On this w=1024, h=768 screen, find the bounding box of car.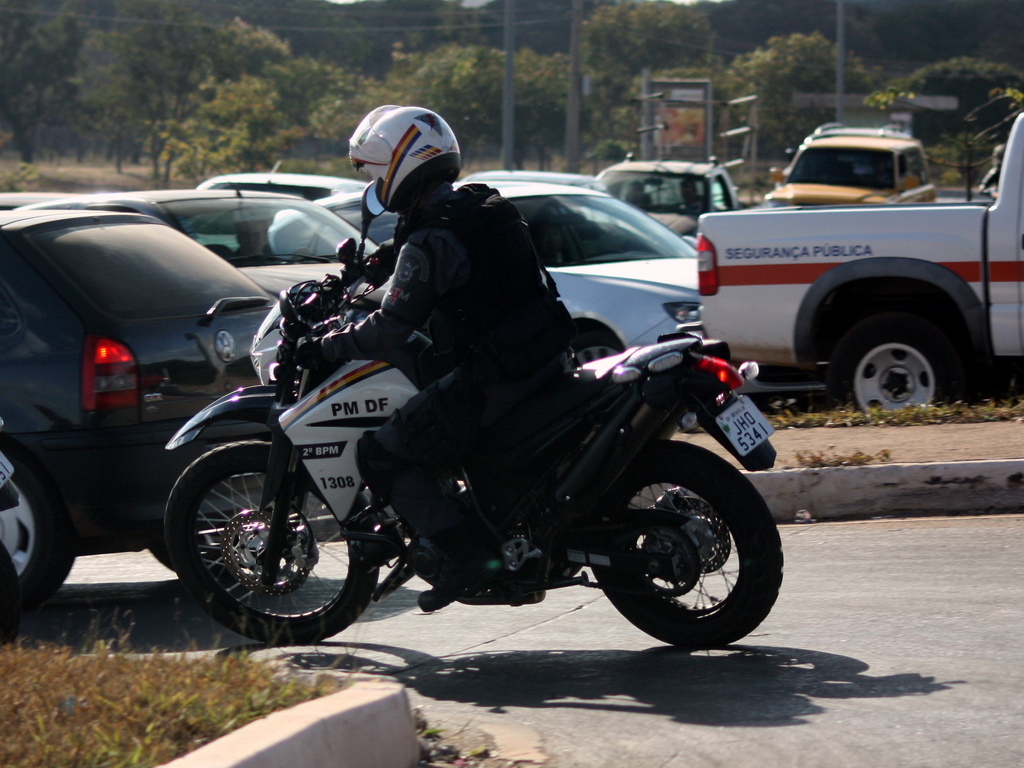
Bounding box: [left=585, top=150, right=738, bottom=244].
